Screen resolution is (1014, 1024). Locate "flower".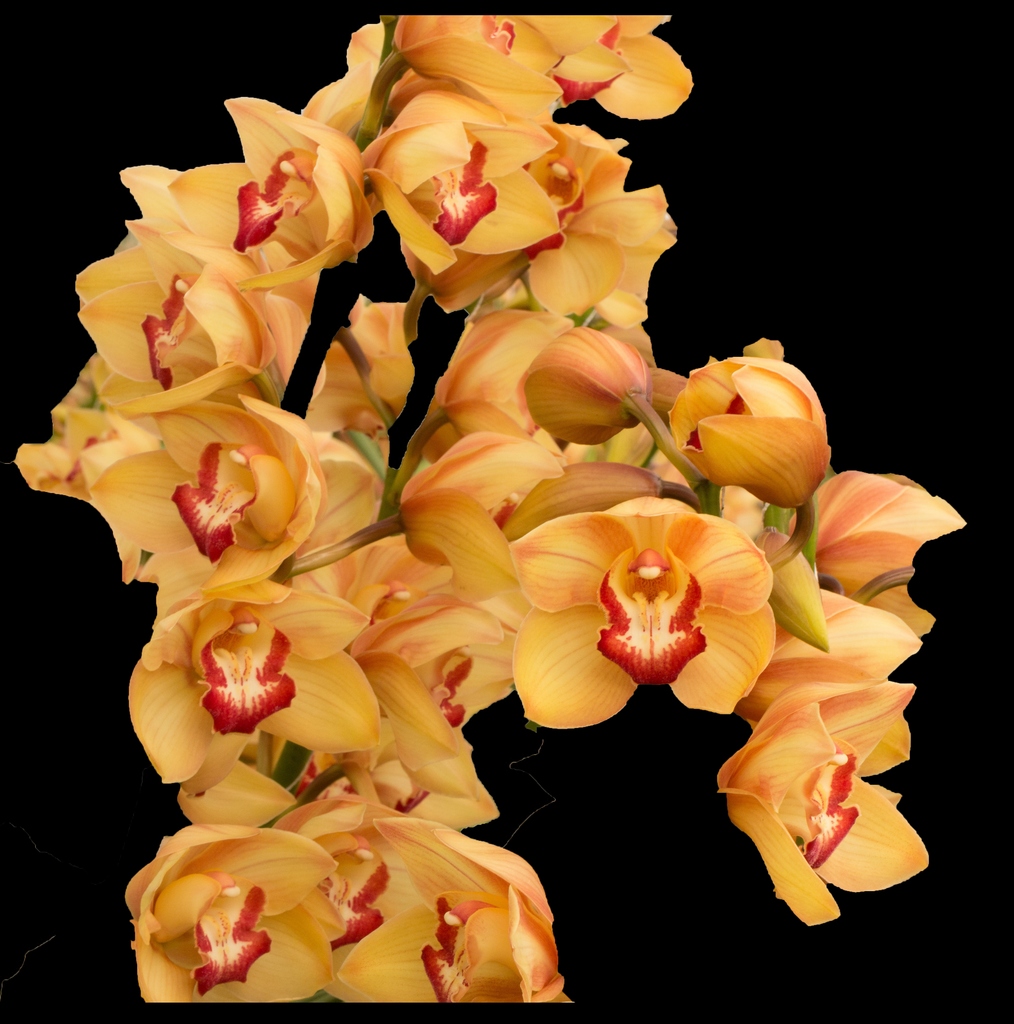
x1=718 y1=679 x2=937 y2=933.
